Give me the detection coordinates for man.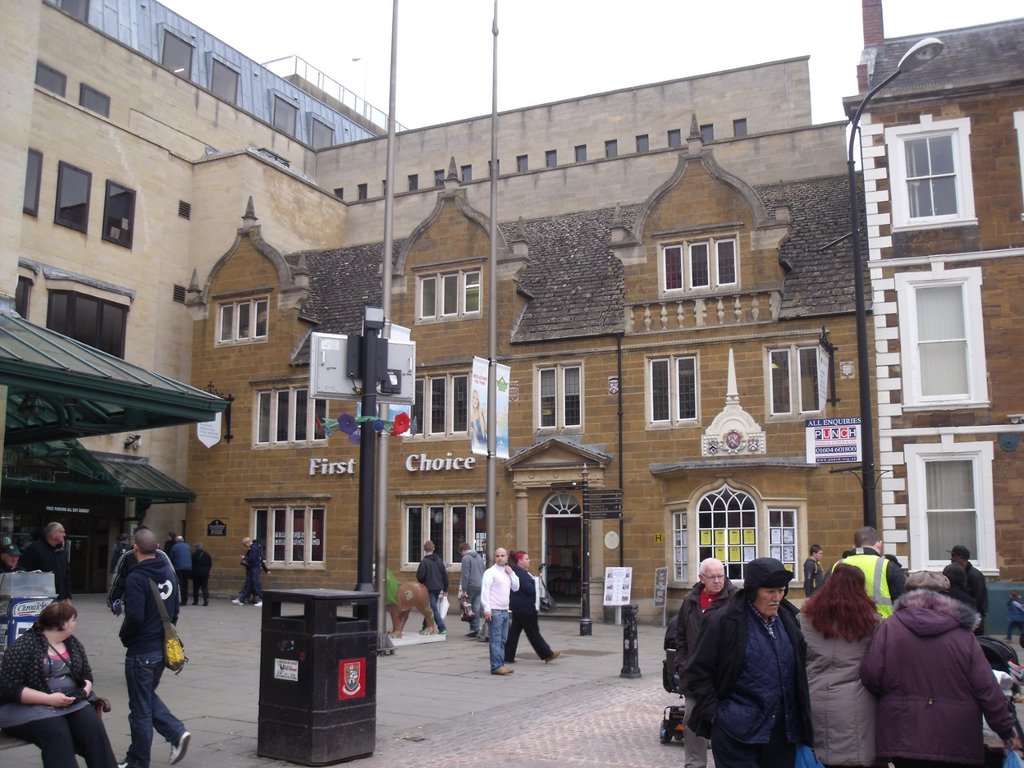
(193,545,211,607).
